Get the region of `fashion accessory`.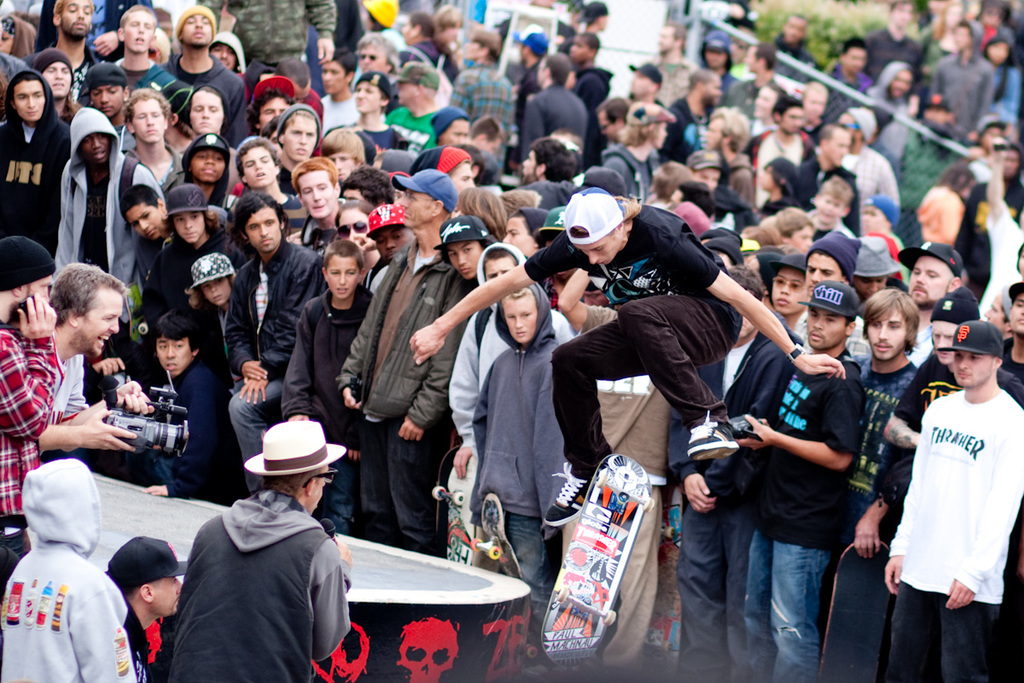
[896, 242, 966, 276].
